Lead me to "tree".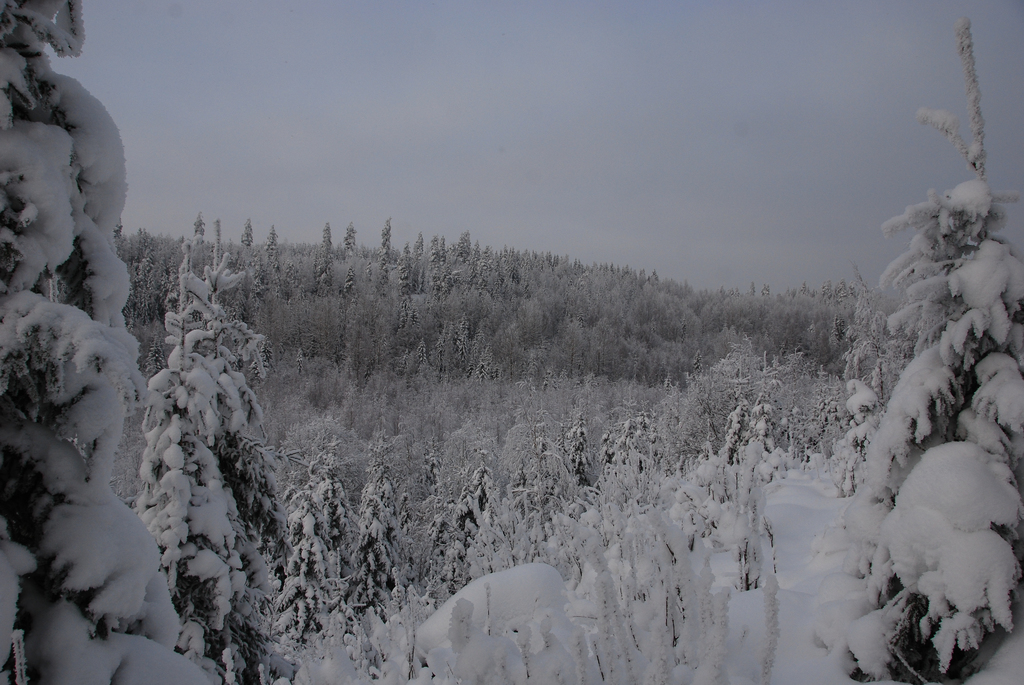
Lead to box(791, 17, 1023, 684).
